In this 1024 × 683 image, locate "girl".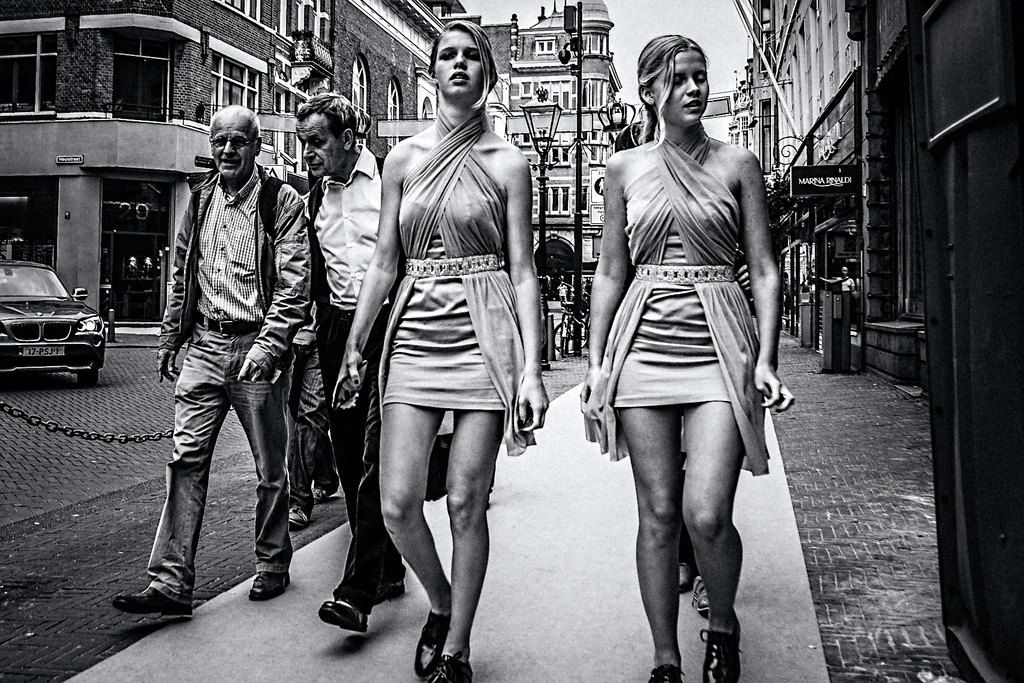
Bounding box: {"left": 574, "top": 34, "right": 790, "bottom": 682}.
